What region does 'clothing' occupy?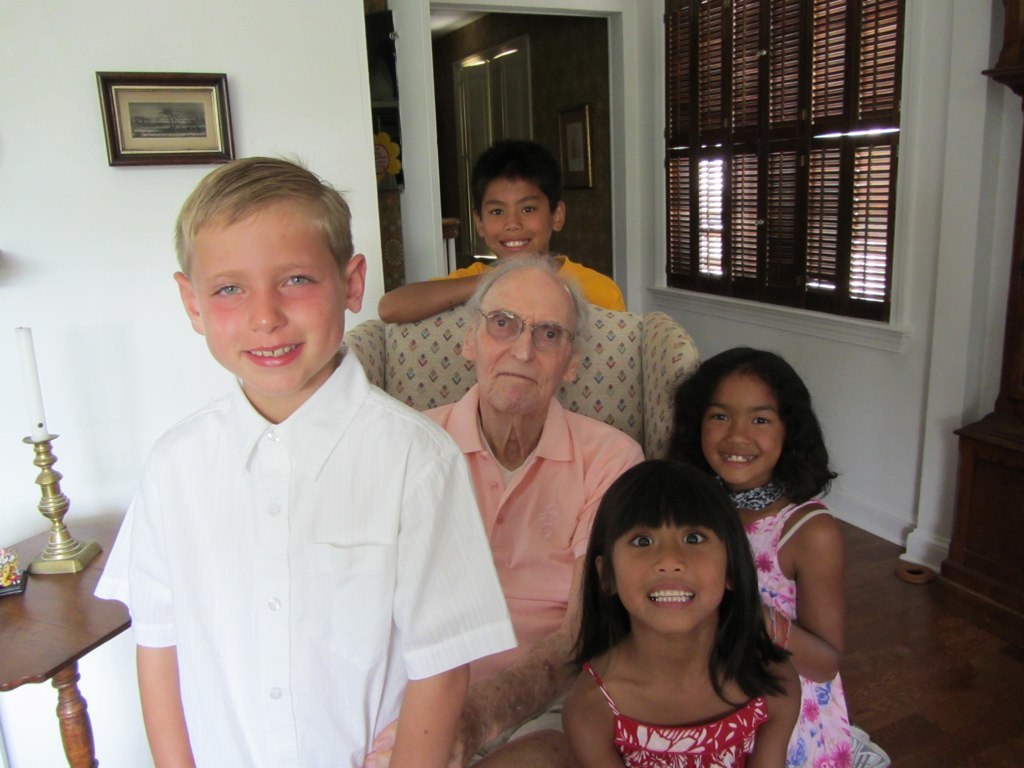
744/497/851/767.
